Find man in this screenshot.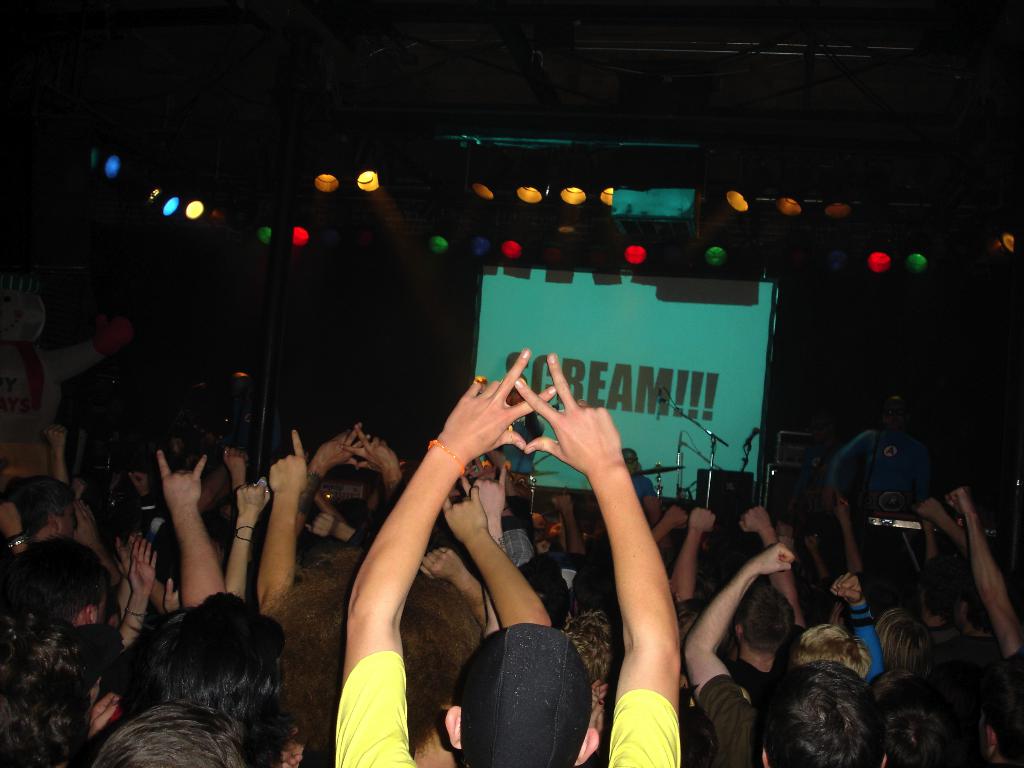
The bounding box for man is detection(329, 327, 698, 767).
